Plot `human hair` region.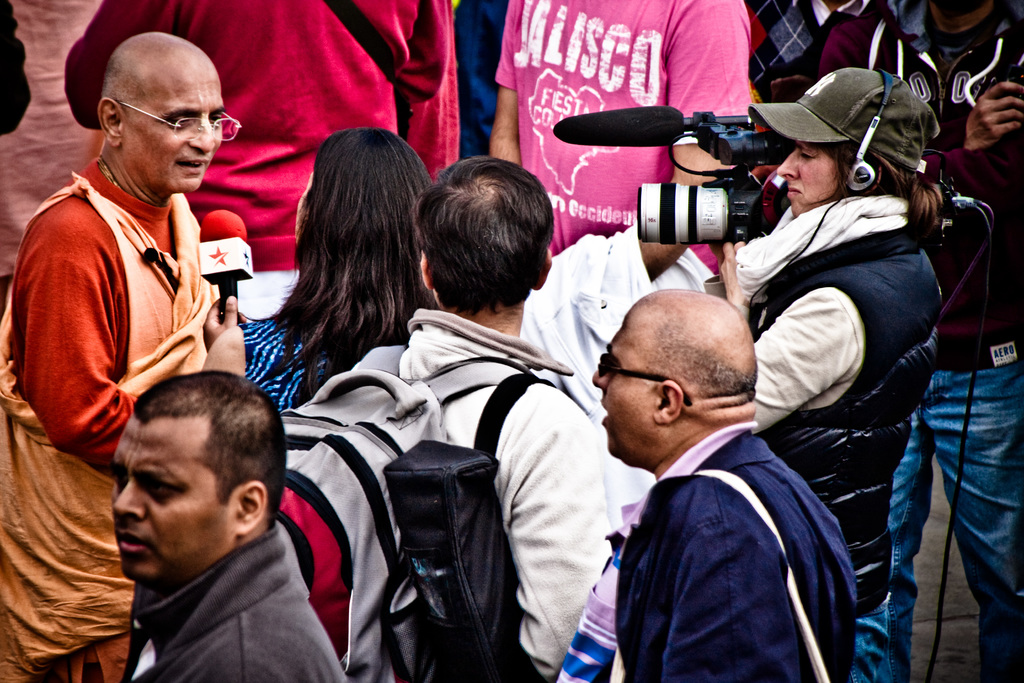
Plotted at select_region(410, 153, 556, 322).
